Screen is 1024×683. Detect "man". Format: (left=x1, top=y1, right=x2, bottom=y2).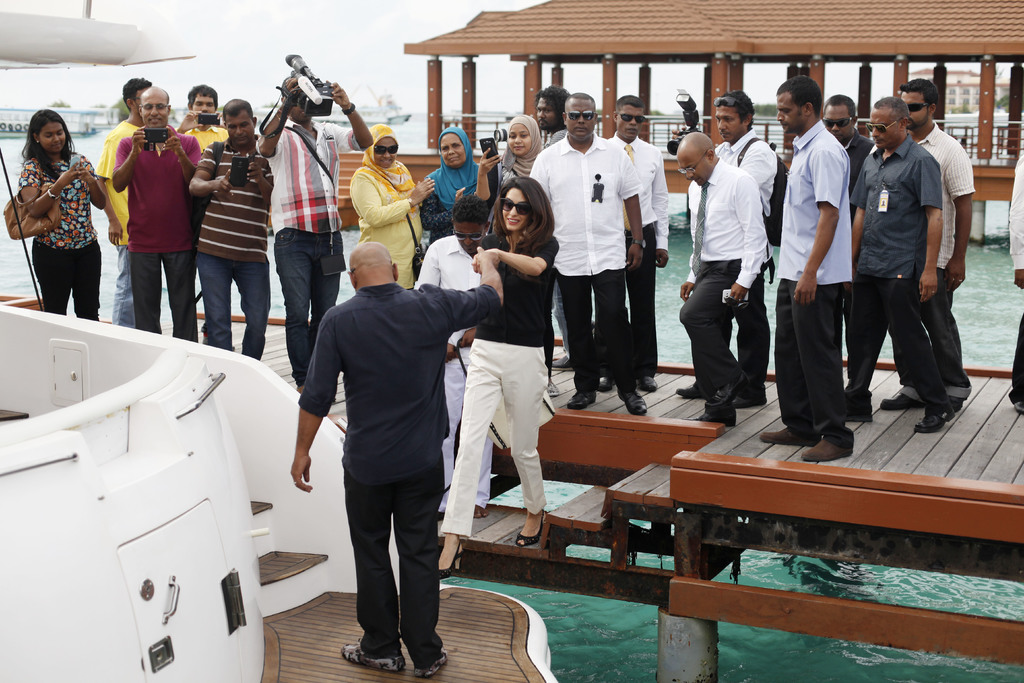
(left=540, top=83, right=573, bottom=372).
